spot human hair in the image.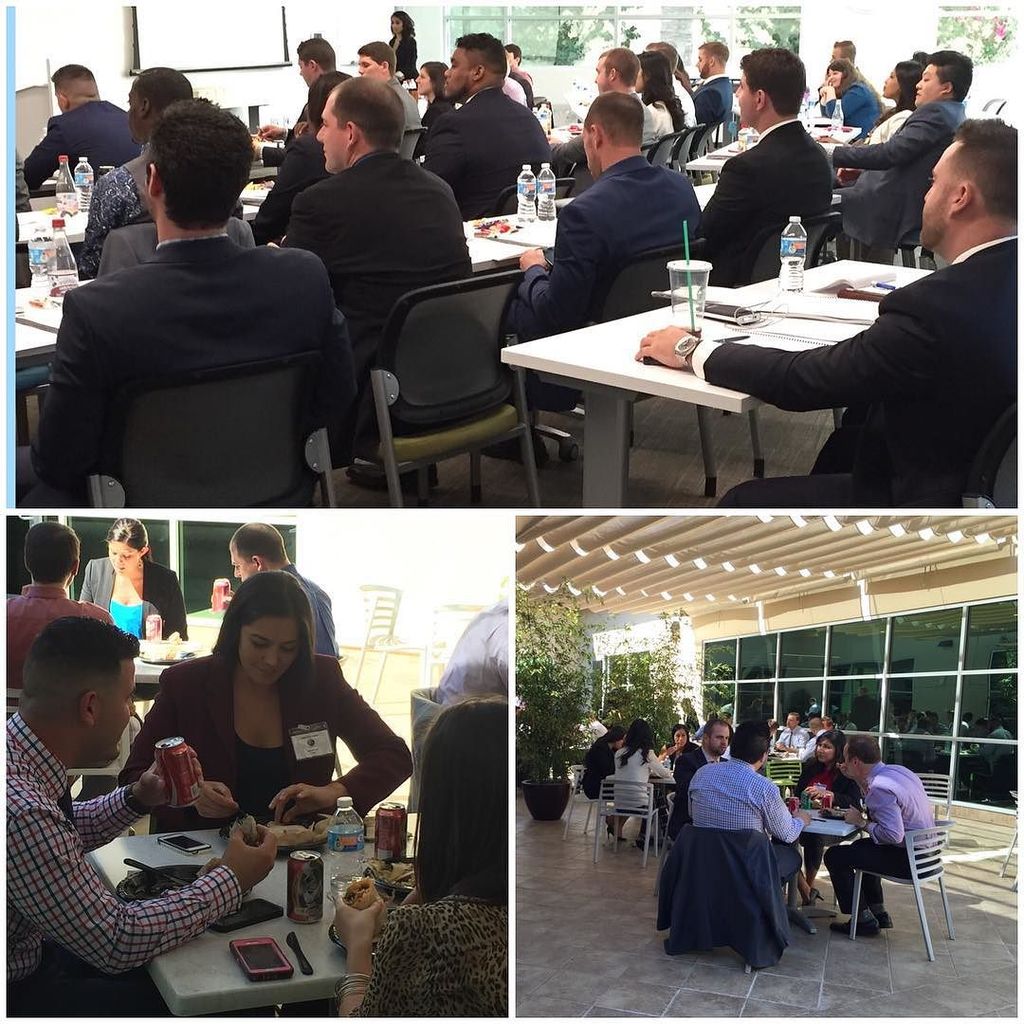
human hair found at 229/519/290/566.
